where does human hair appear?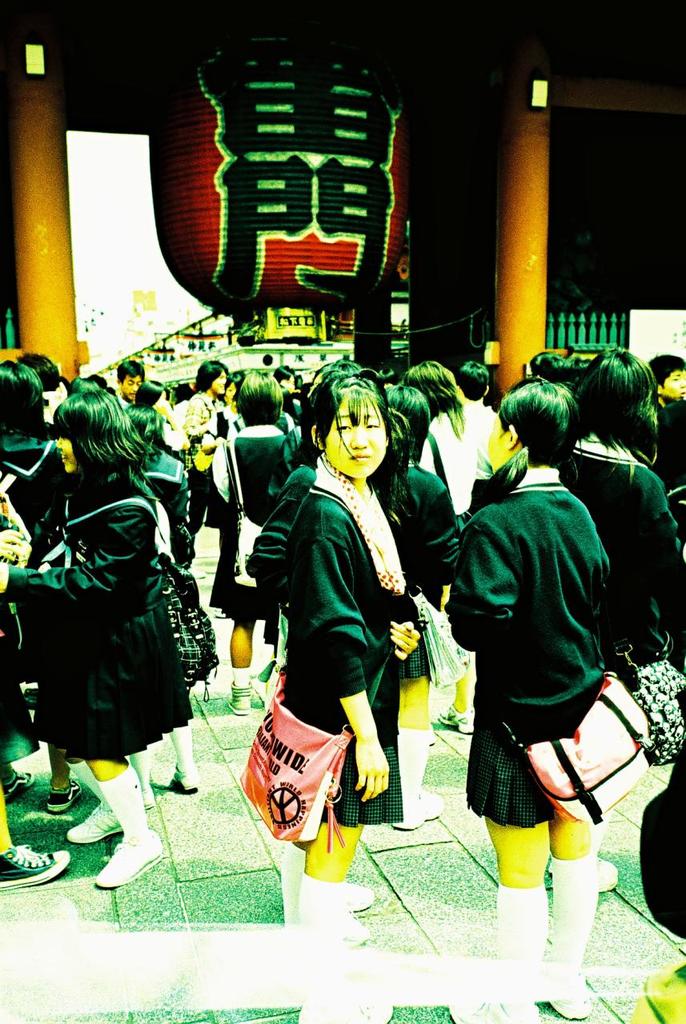
Appears at x1=20, y1=352, x2=60, y2=390.
